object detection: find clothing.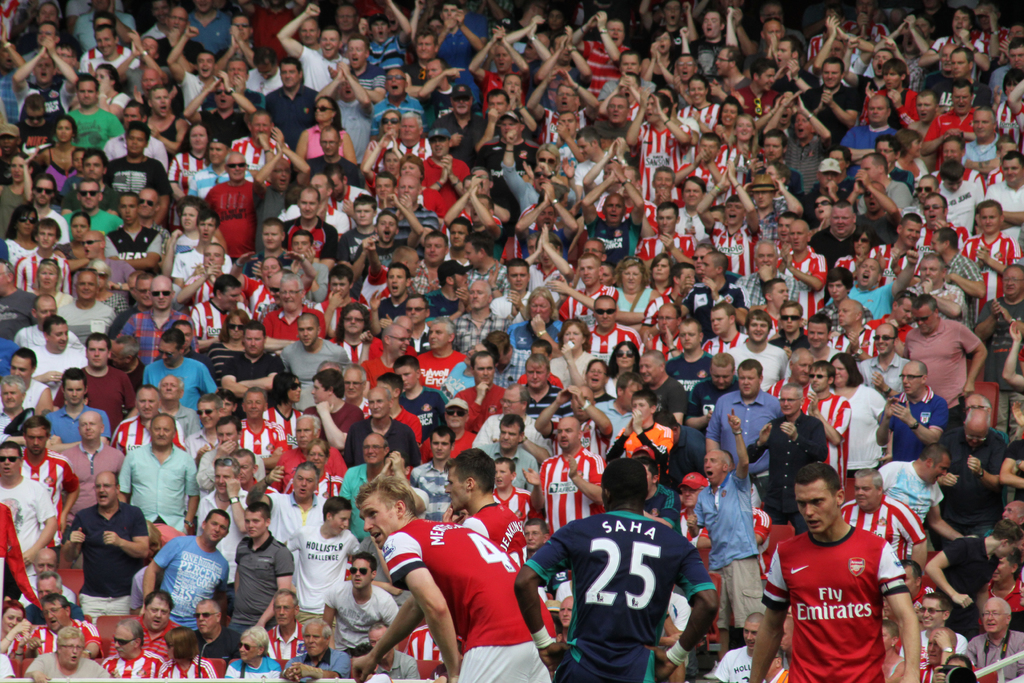
(x1=33, y1=652, x2=102, y2=682).
